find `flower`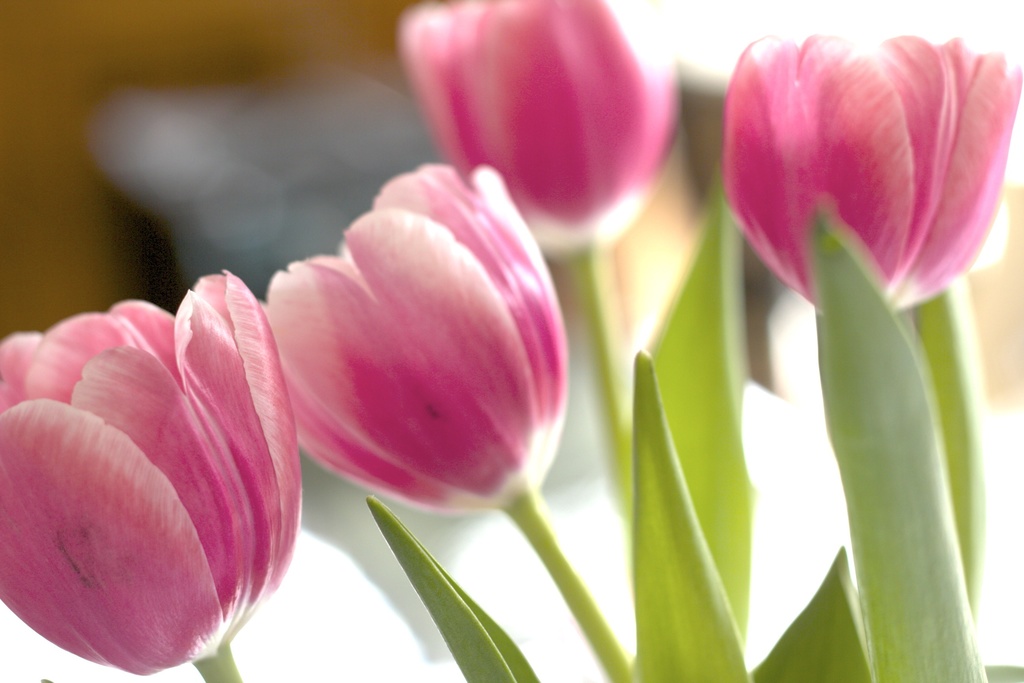
(238,152,586,566)
